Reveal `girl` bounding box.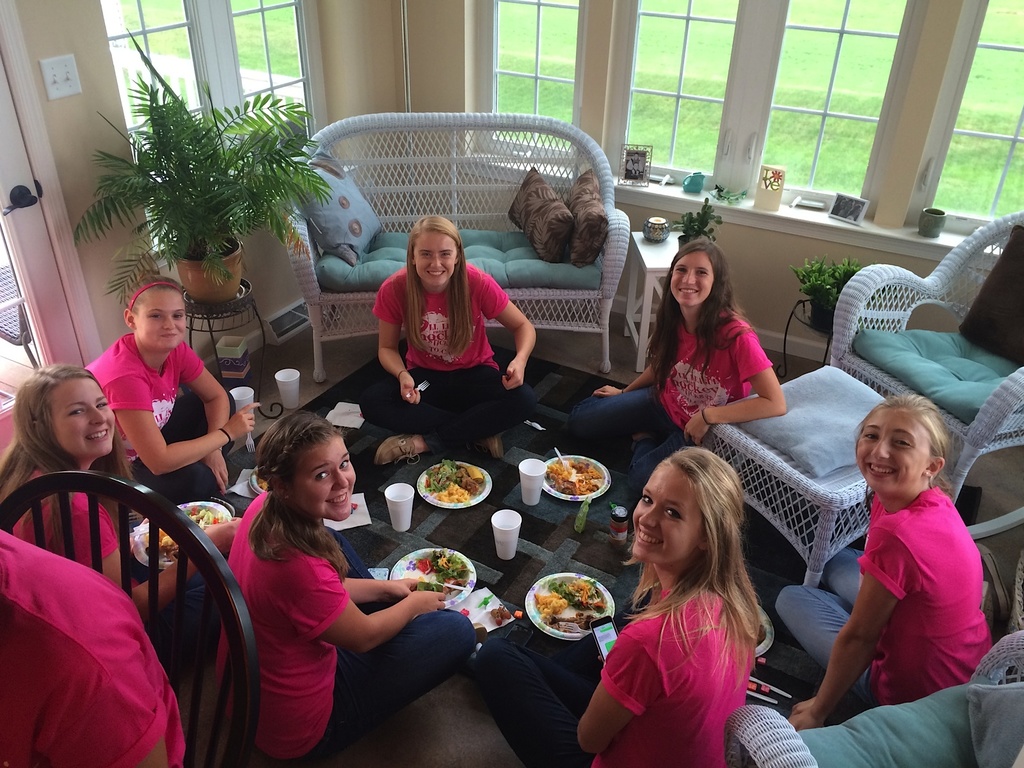
Revealed: bbox=(0, 364, 244, 677).
